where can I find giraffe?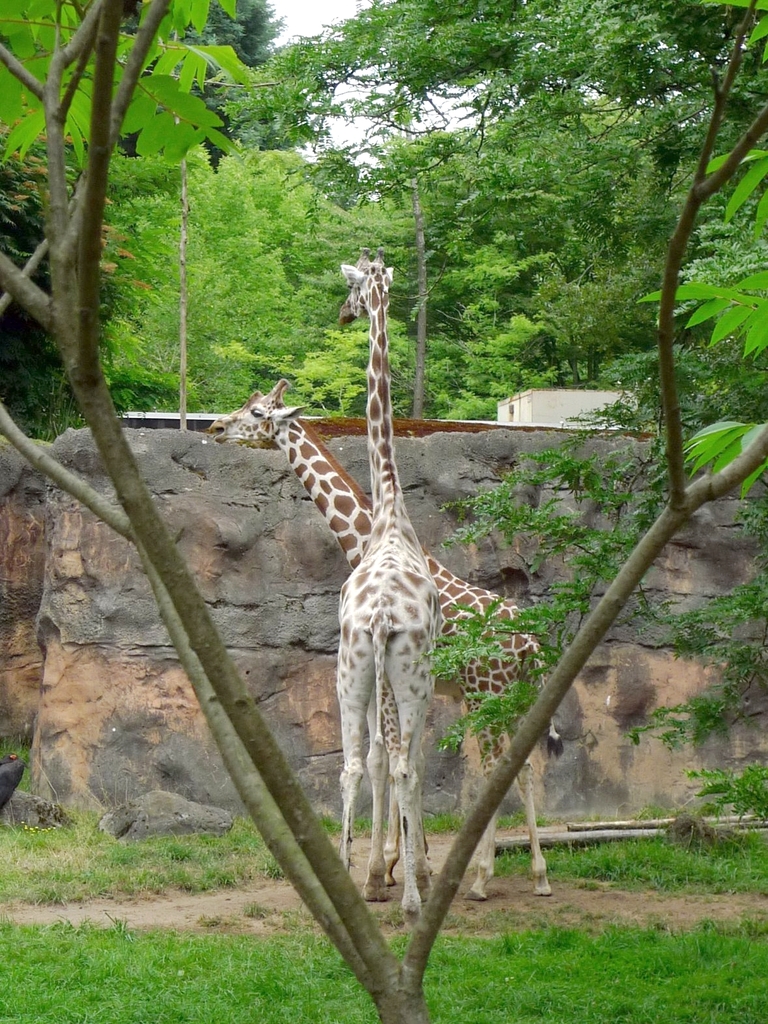
You can find it at left=317, top=253, right=448, bottom=915.
